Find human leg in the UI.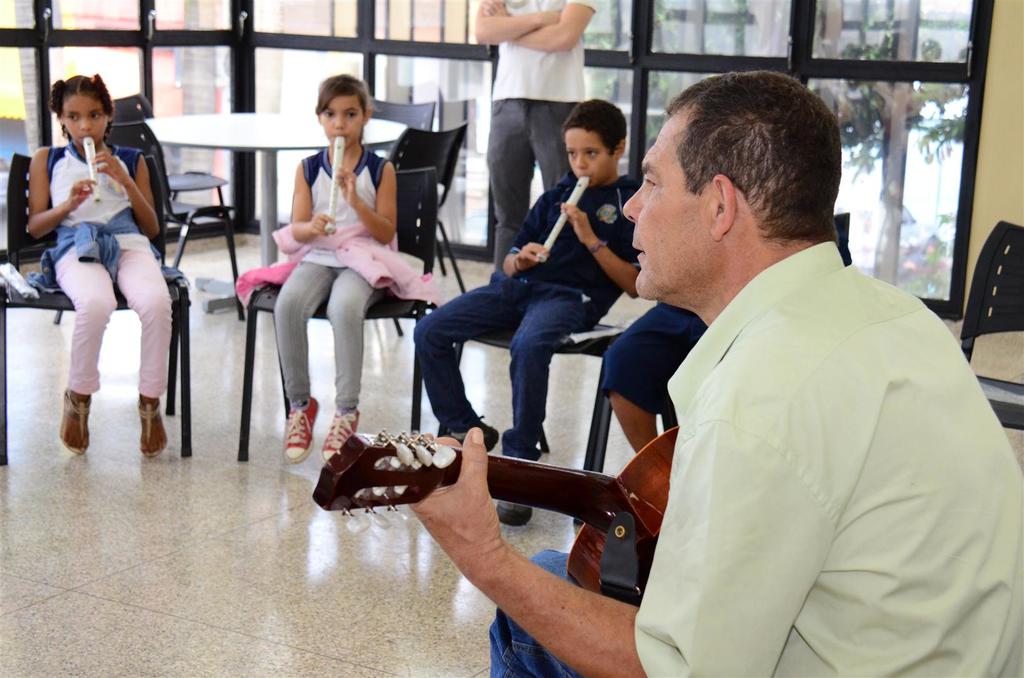
UI element at 480 540 576 677.
